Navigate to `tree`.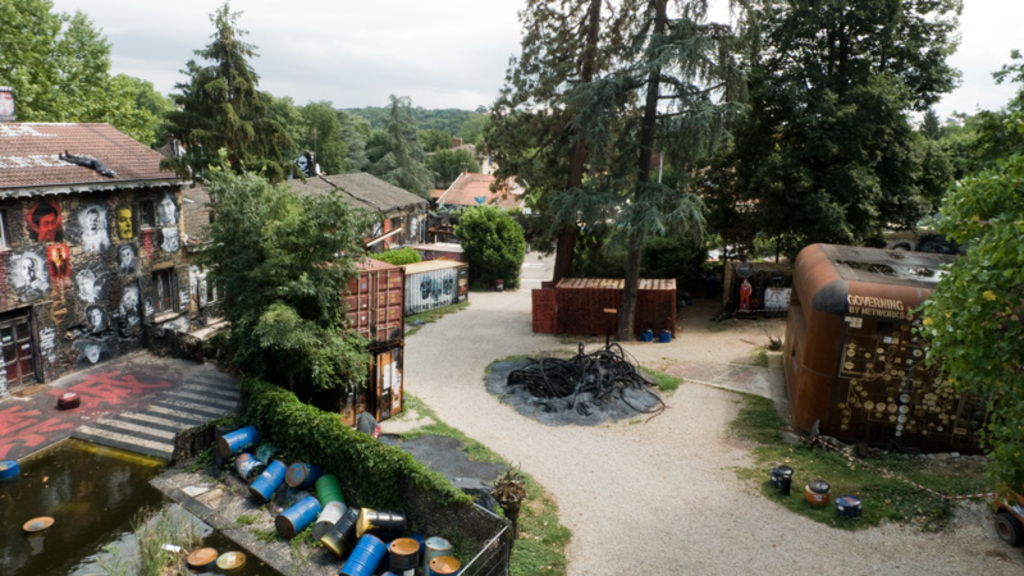
Navigation target: x1=0 y1=0 x2=170 y2=147.
